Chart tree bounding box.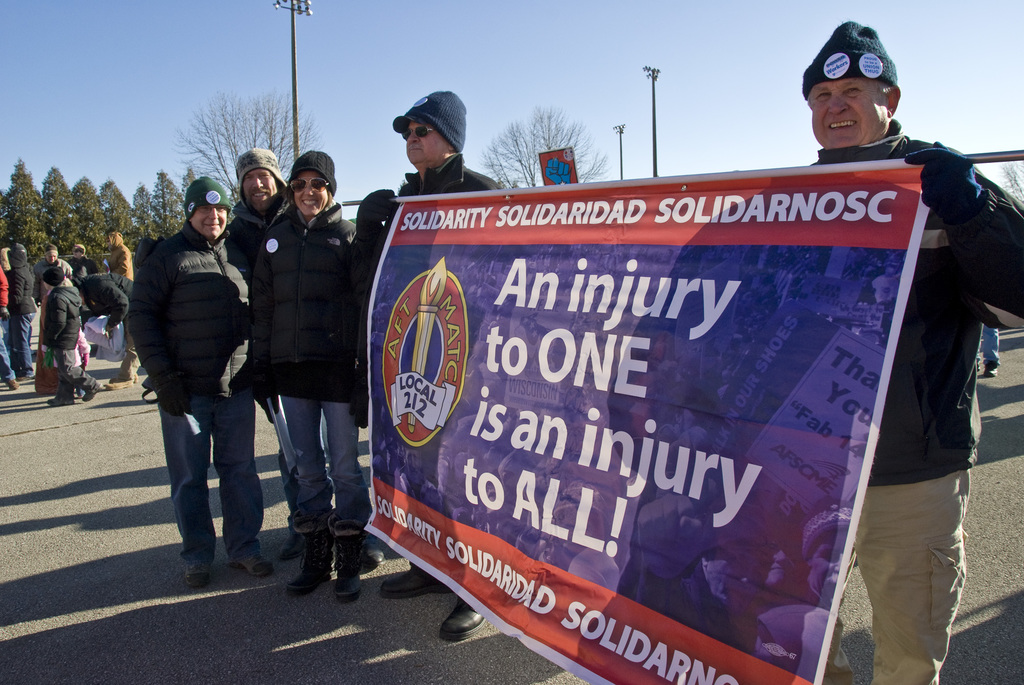
Charted: box=[120, 184, 155, 268].
